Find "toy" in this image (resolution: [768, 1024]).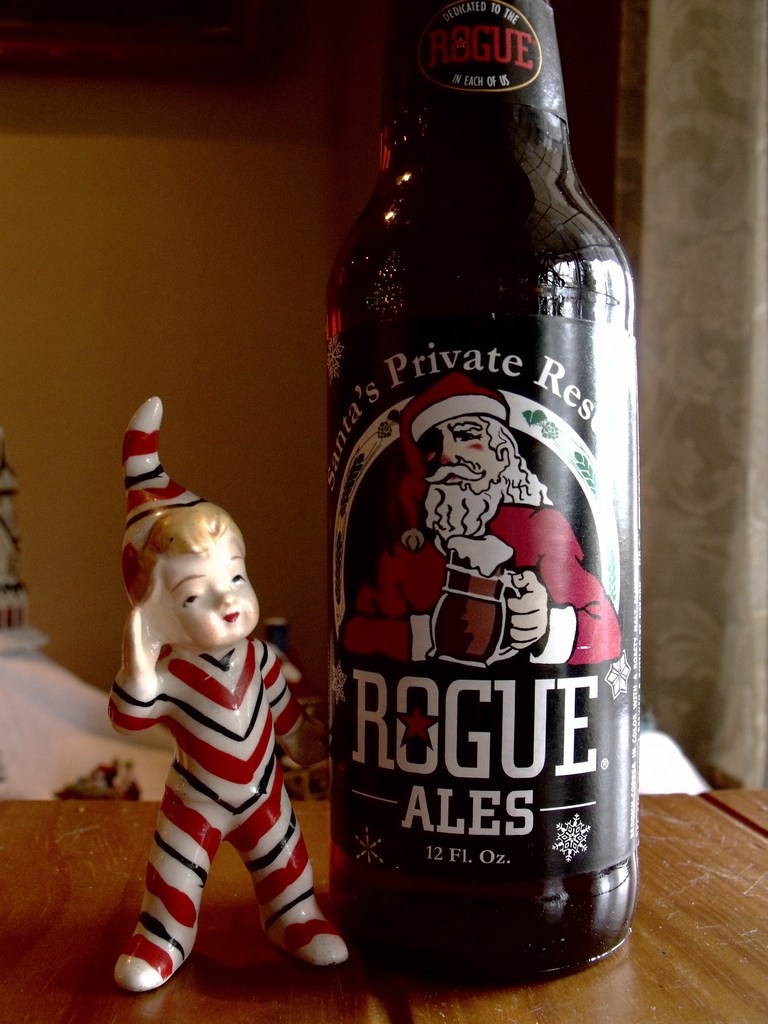
region(325, 356, 624, 661).
